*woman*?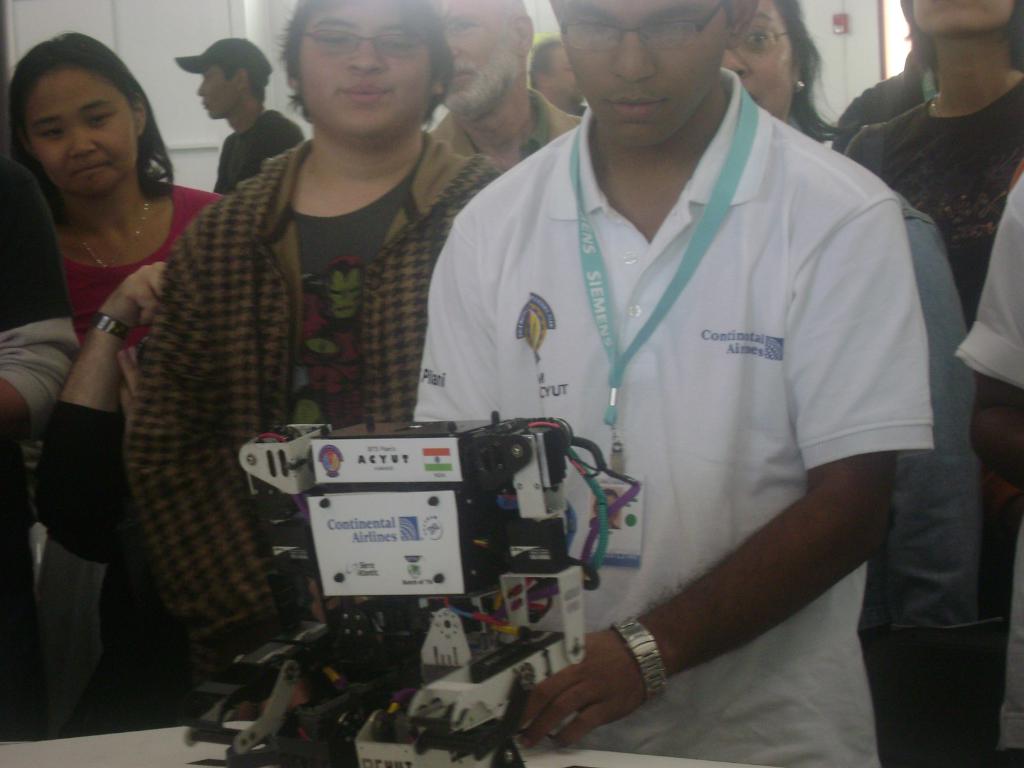
bbox(839, 0, 1023, 522)
